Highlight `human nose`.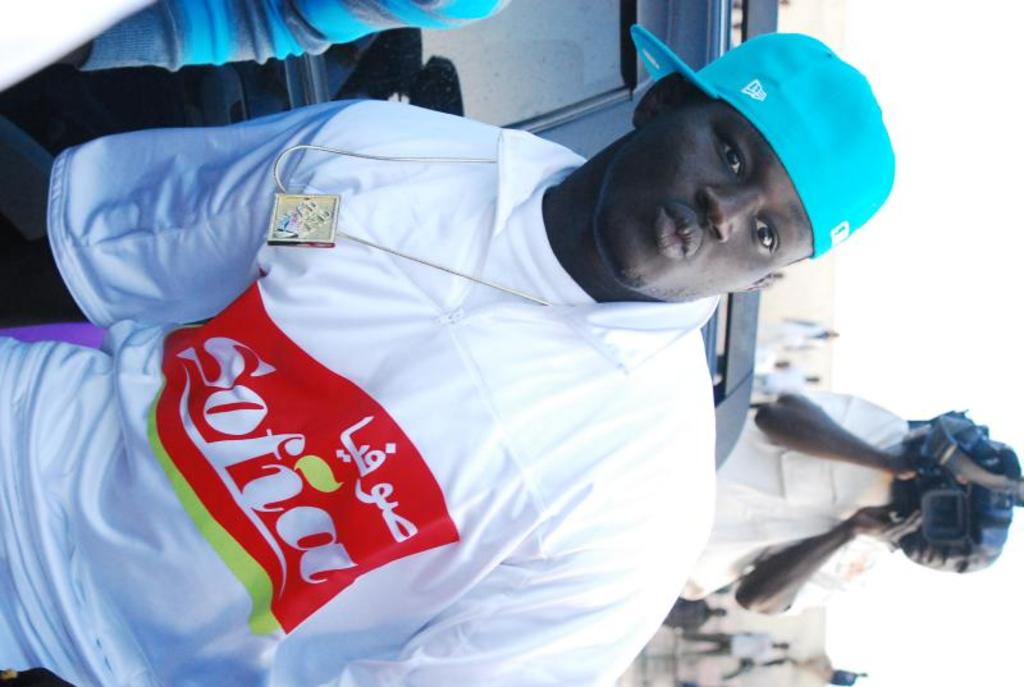
Highlighted region: x1=945 y1=548 x2=968 y2=568.
